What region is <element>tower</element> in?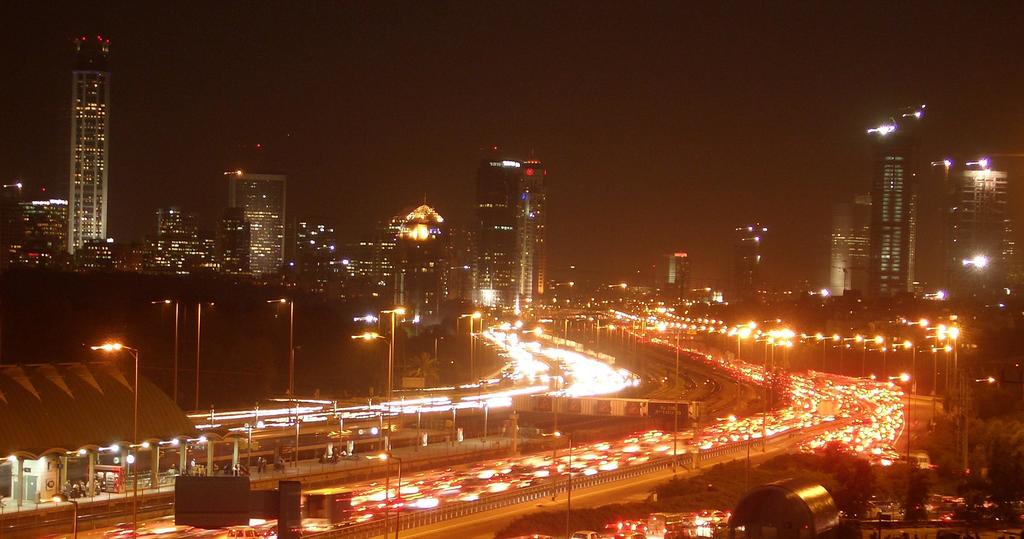
{"x1": 478, "y1": 159, "x2": 545, "y2": 298}.
